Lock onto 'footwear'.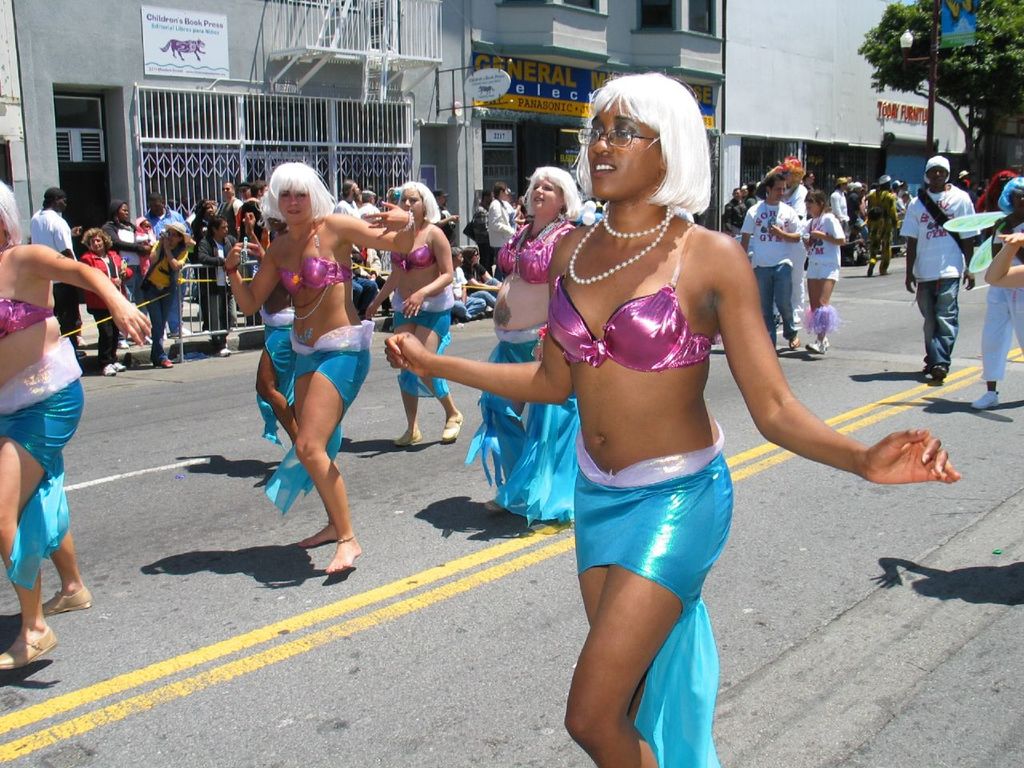
Locked: bbox(170, 326, 192, 336).
